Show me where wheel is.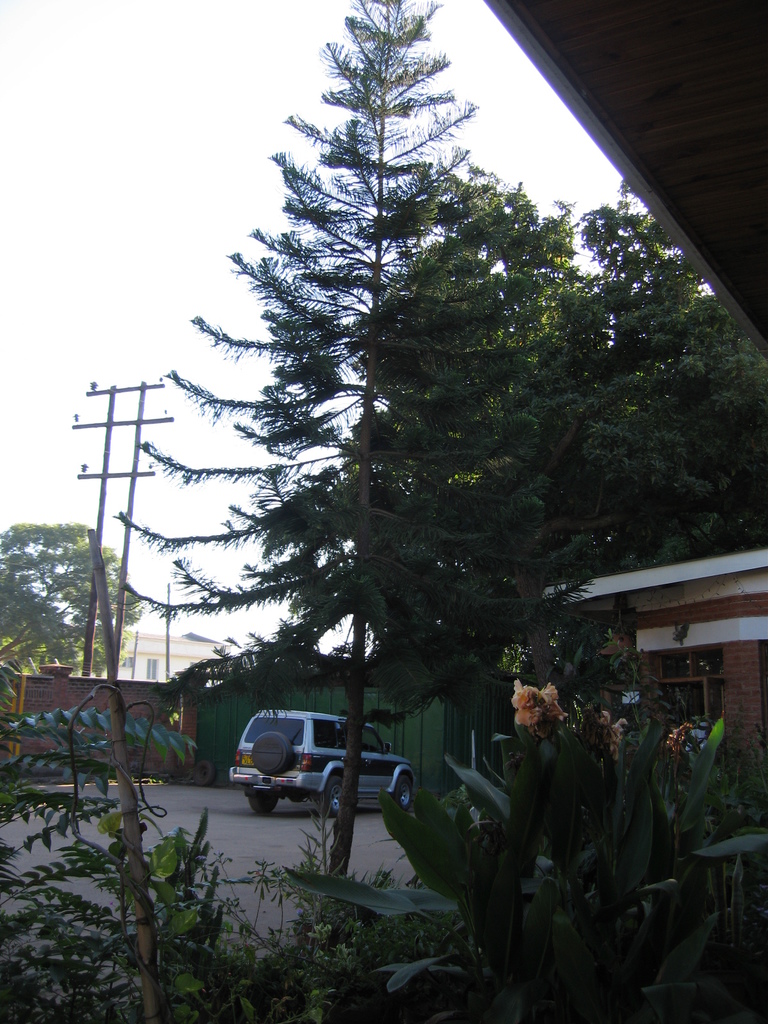
wheel is at select_region(246, 725, 287, 772).
